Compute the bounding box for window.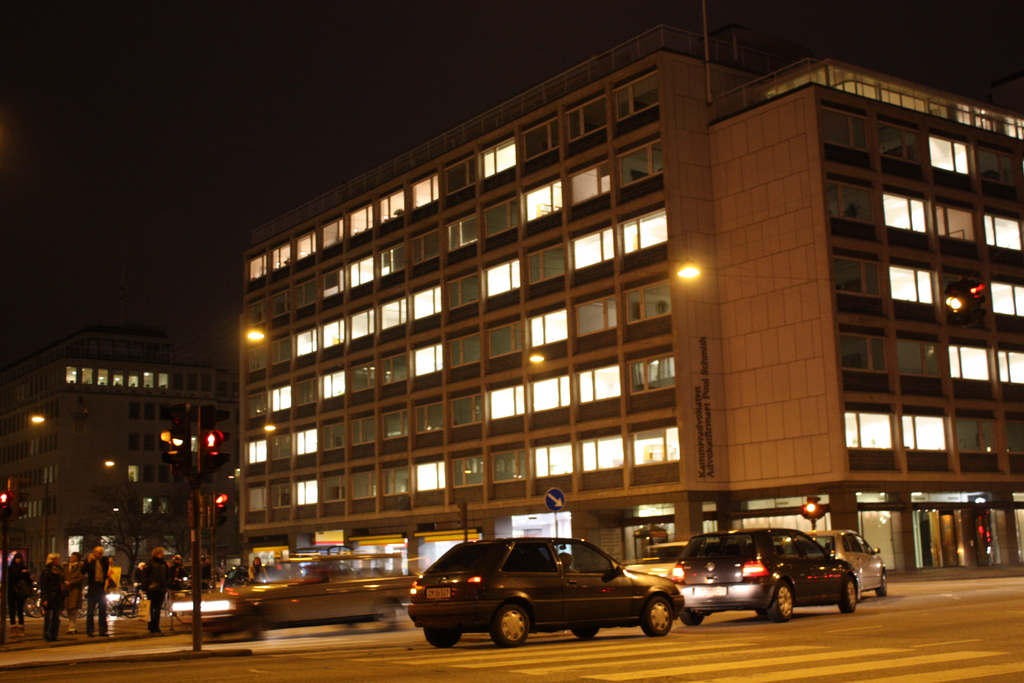
x1=351, y1=468, x2=375, y2=501.
